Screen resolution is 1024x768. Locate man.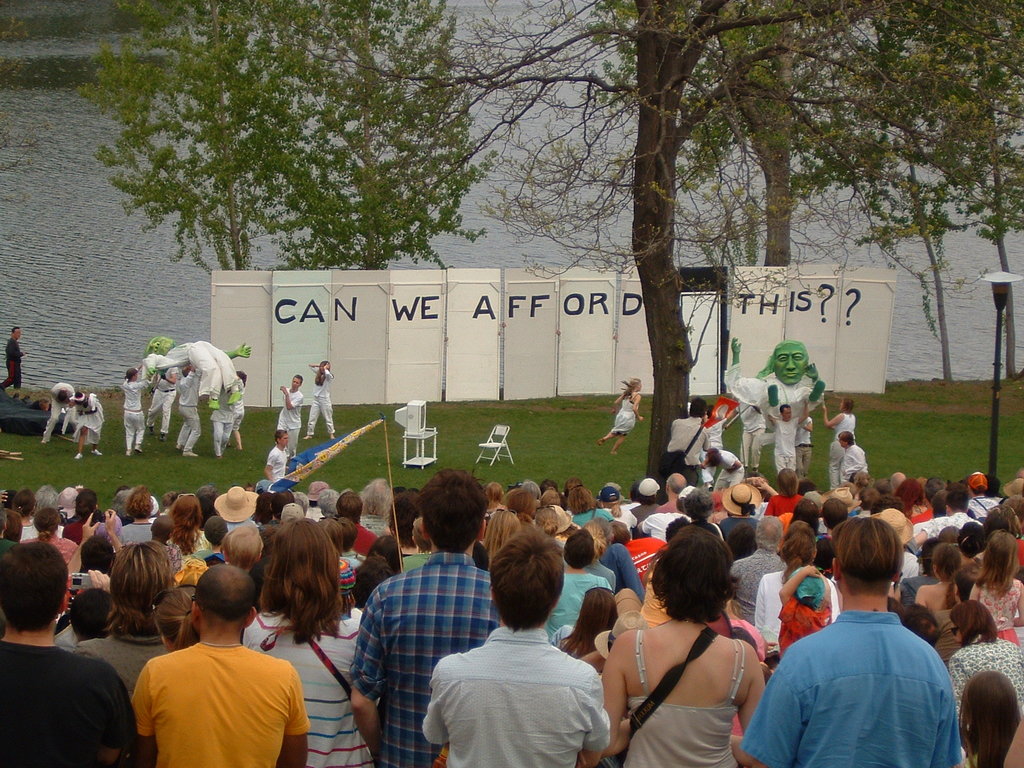
region(150, 360, 180, 433).
